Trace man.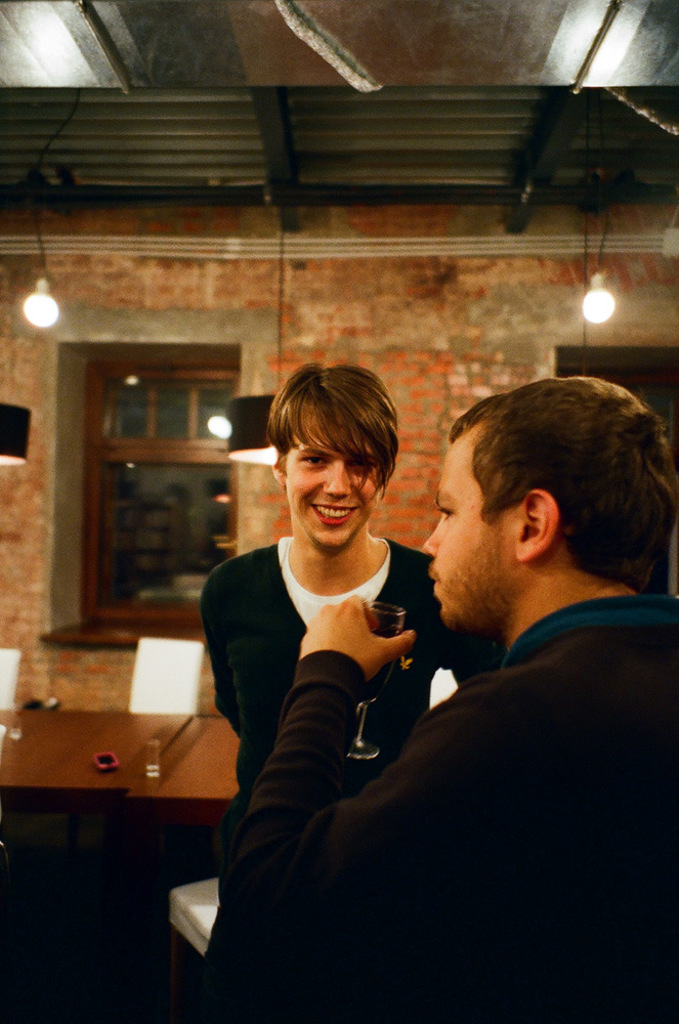
Traced to 198 359 500 1023.
